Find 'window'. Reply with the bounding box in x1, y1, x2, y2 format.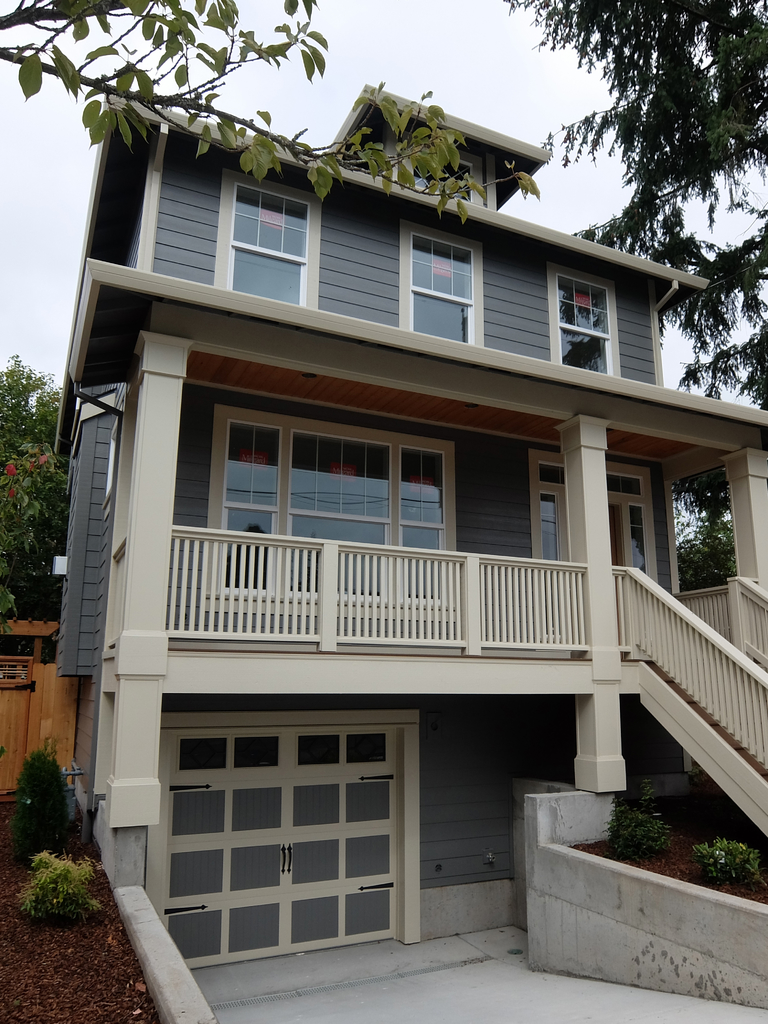
208, 174, 324, 312.
